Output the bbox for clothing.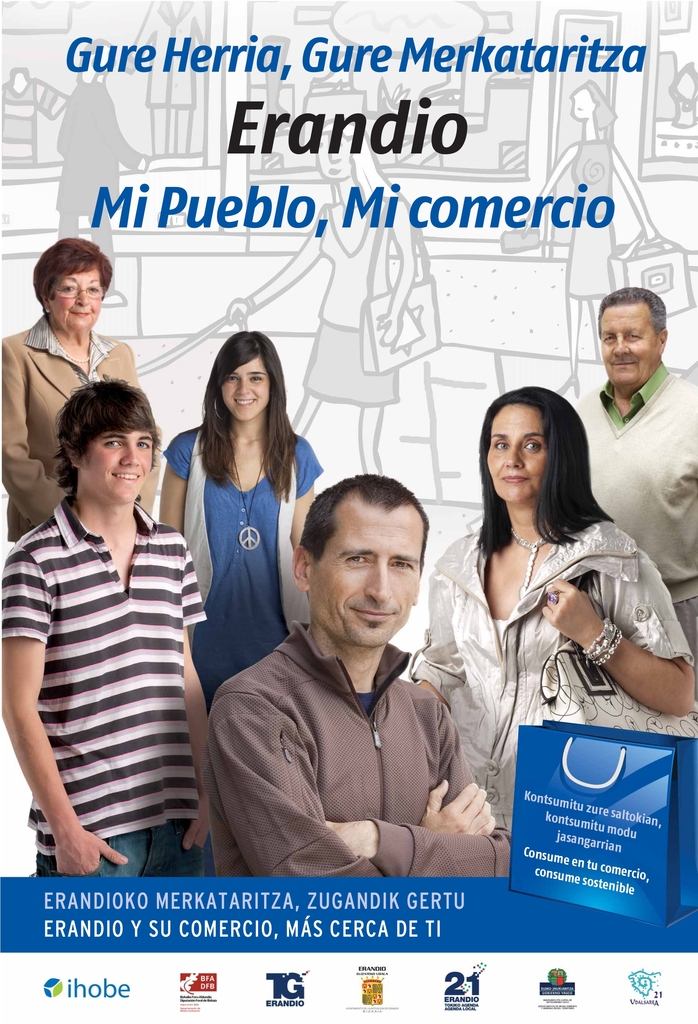
569:367:697:680.
